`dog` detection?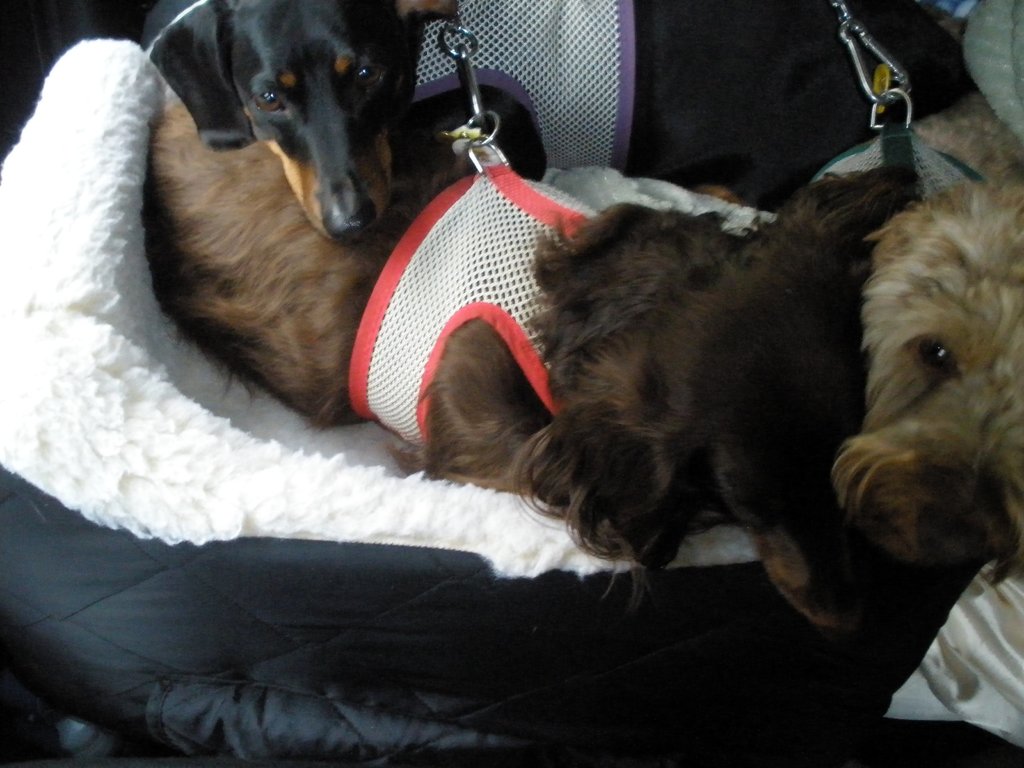
<box>148,102,634,477</box>
